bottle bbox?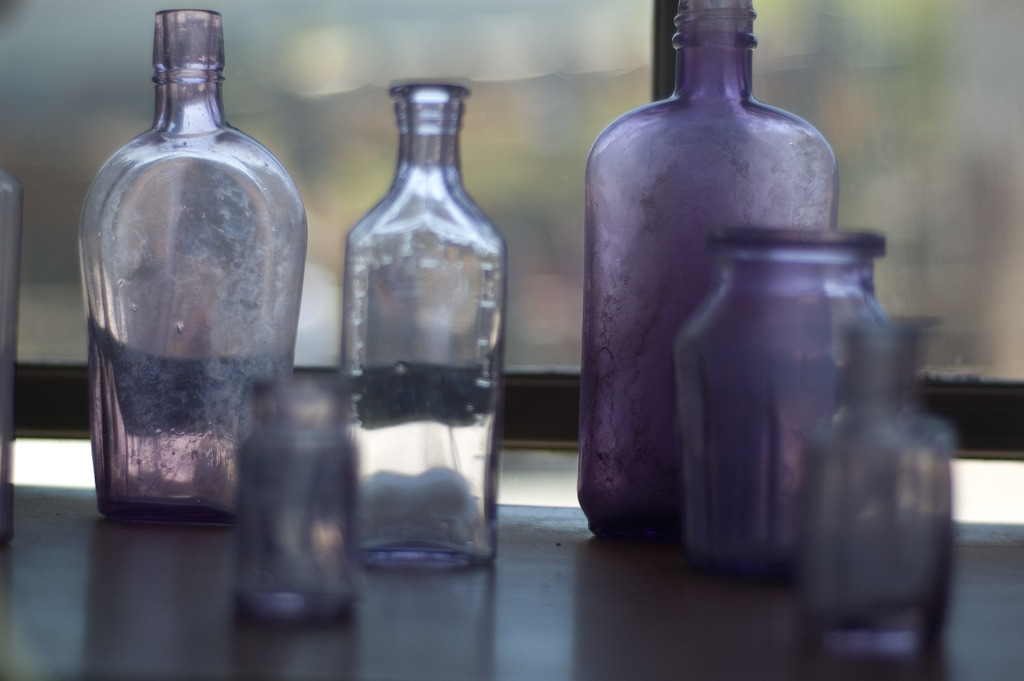
(left=781, top=305, right=957, bottom=621)
